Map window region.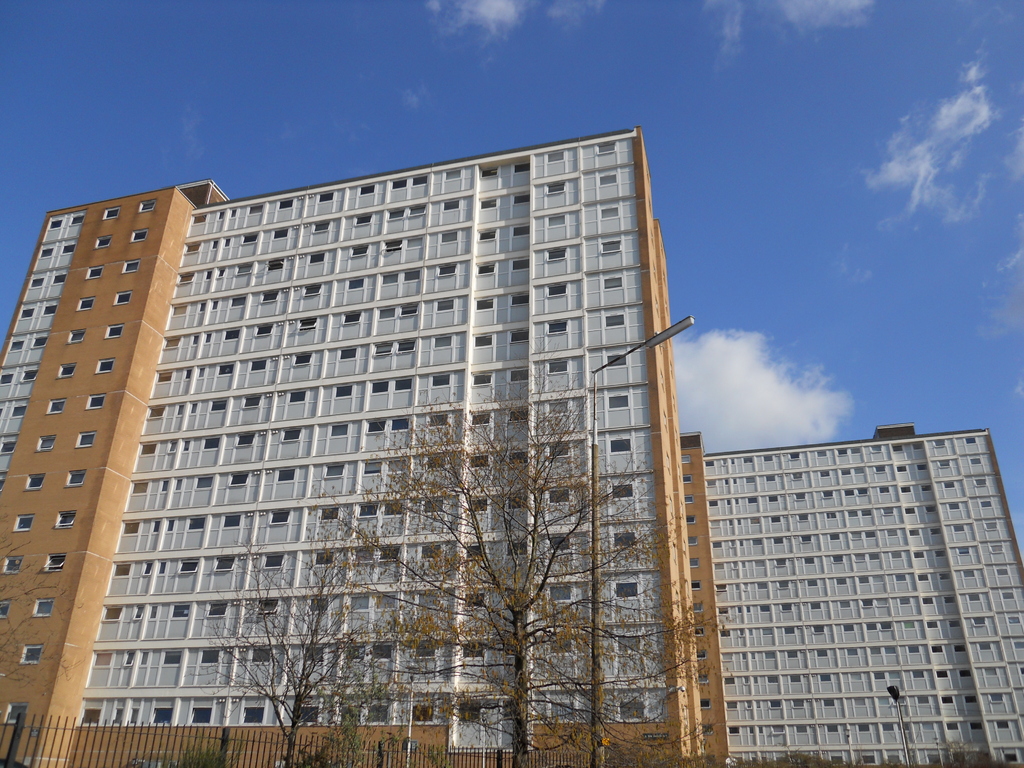
Mapped to bbox=[476, 264, 495, 275].
